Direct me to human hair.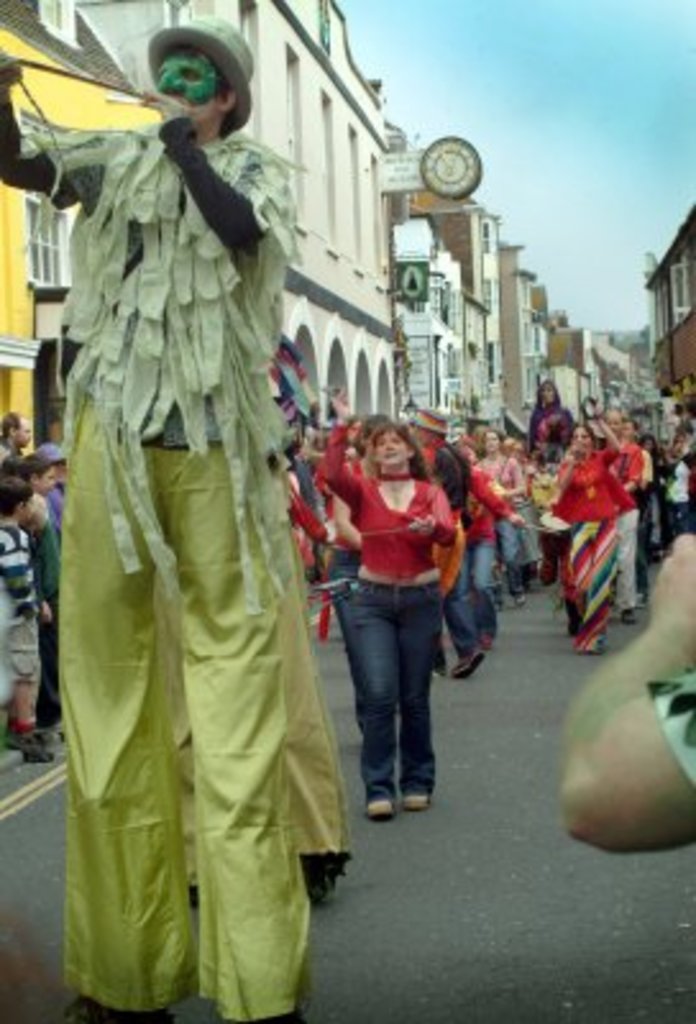
Direction: <box>3,471,23,515</box>.
